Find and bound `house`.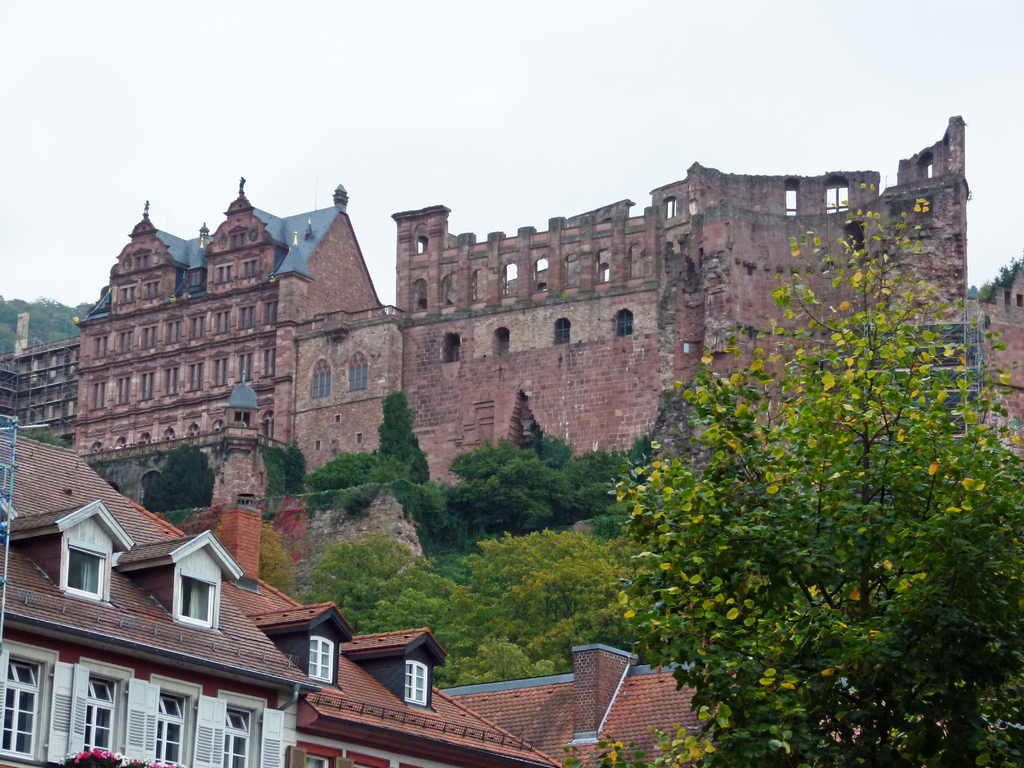
Bound: pyautogui.locateOnScreen(0, 305, 82, 446).
